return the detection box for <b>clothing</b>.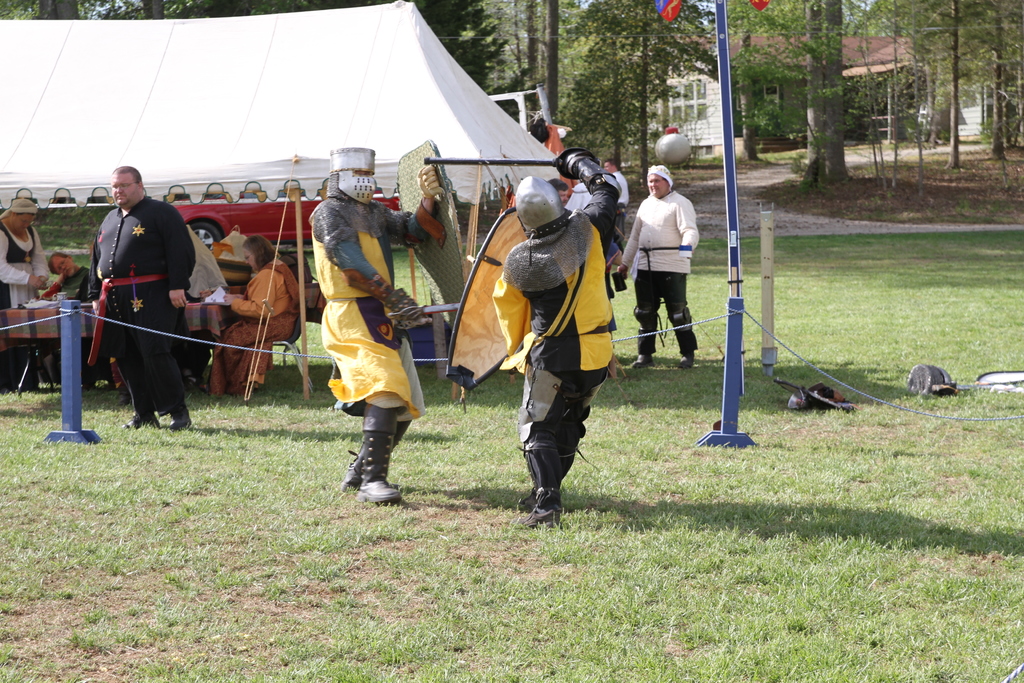
[51, 252, 104, 304].
